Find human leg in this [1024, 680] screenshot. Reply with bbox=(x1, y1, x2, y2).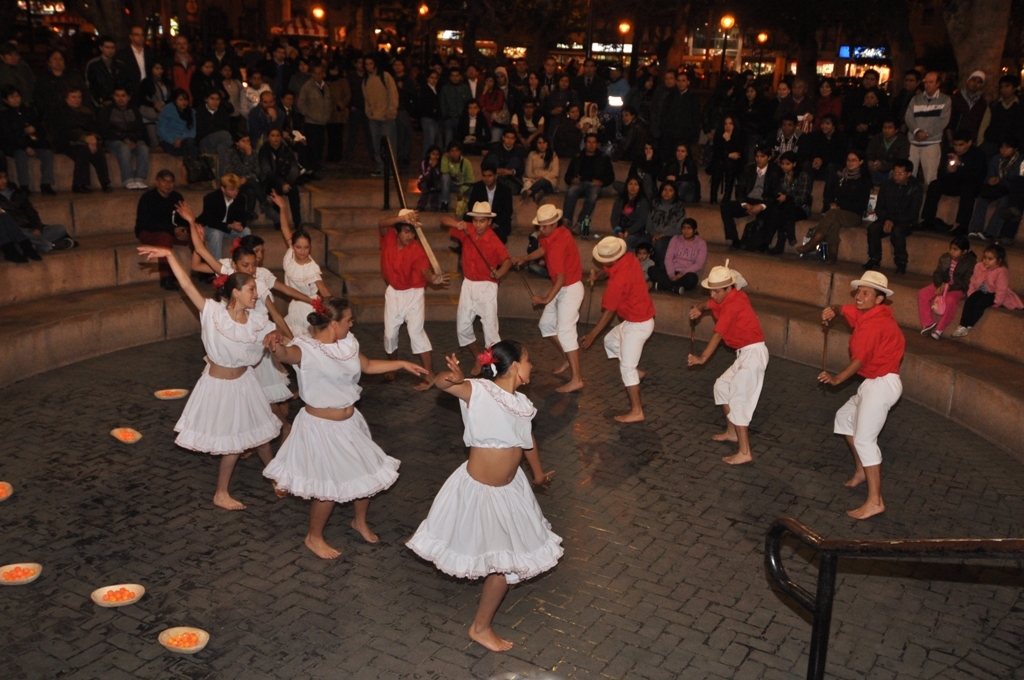
bbox=(402, 287, 434, 377).
